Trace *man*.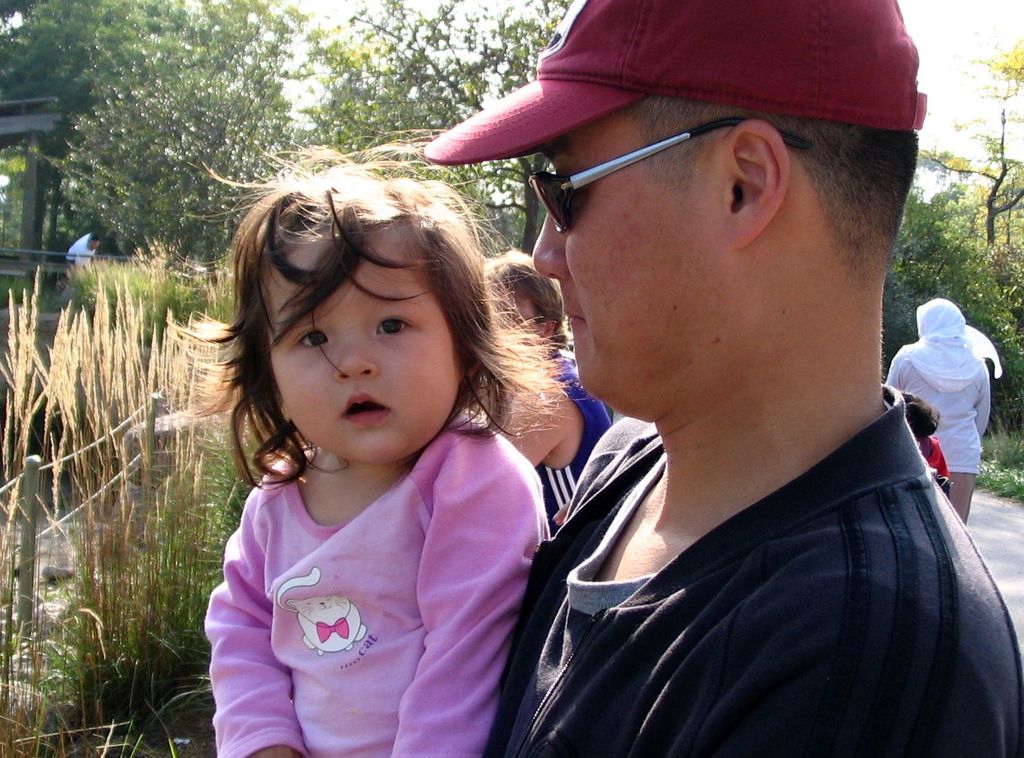
Traced to rect(66, 231, 102, 267).
